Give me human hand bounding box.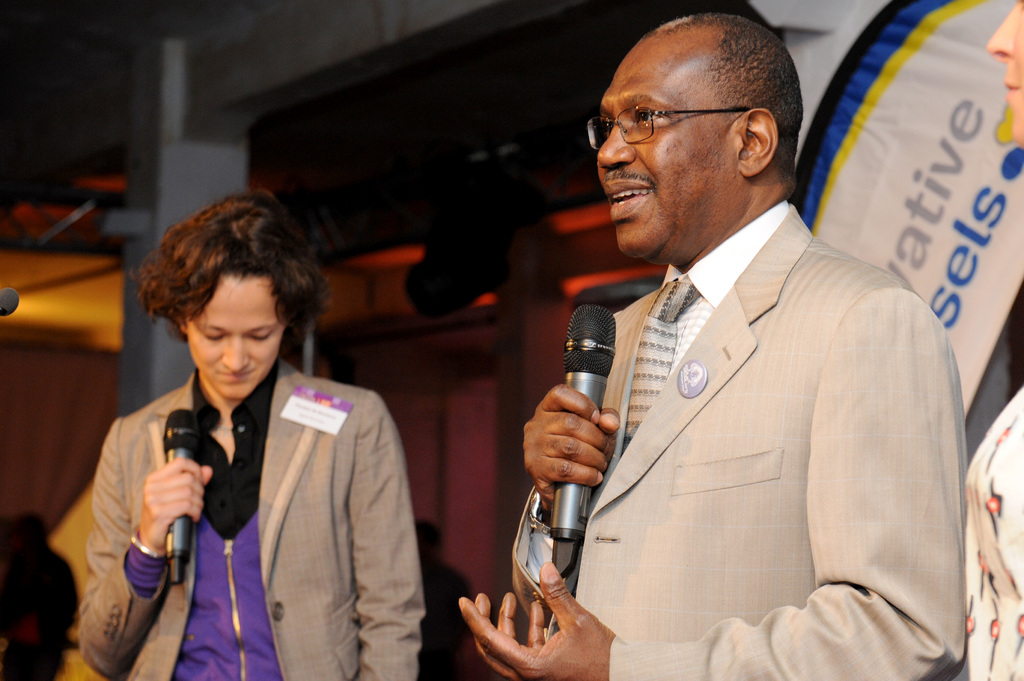
(137, 454, 213, 556).
